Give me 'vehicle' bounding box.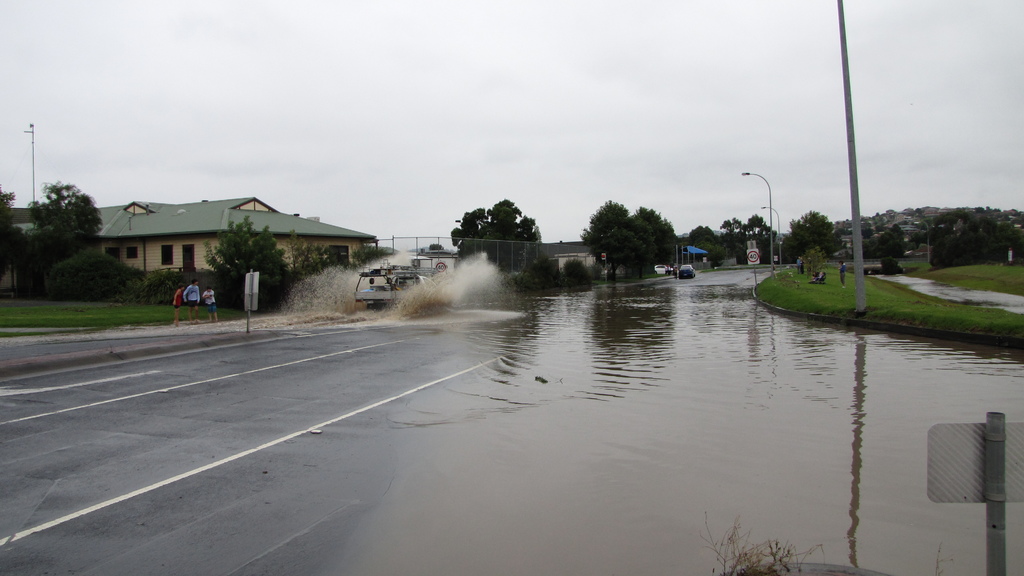
detection(675, 262, 694, 280).
